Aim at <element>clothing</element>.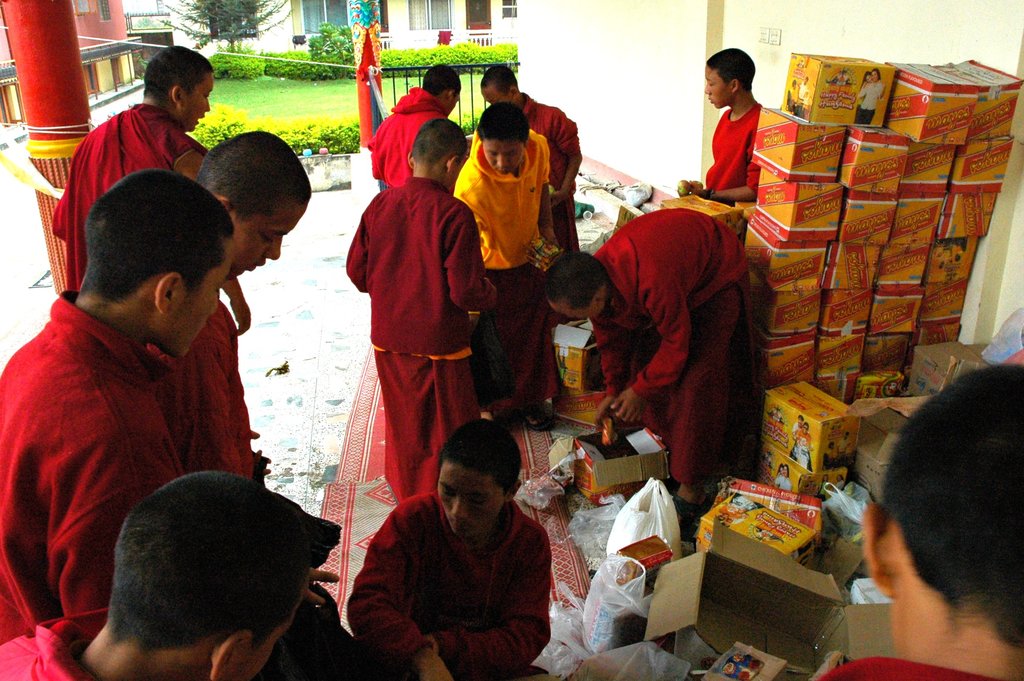
Aimed at 813 657 1002 680.
